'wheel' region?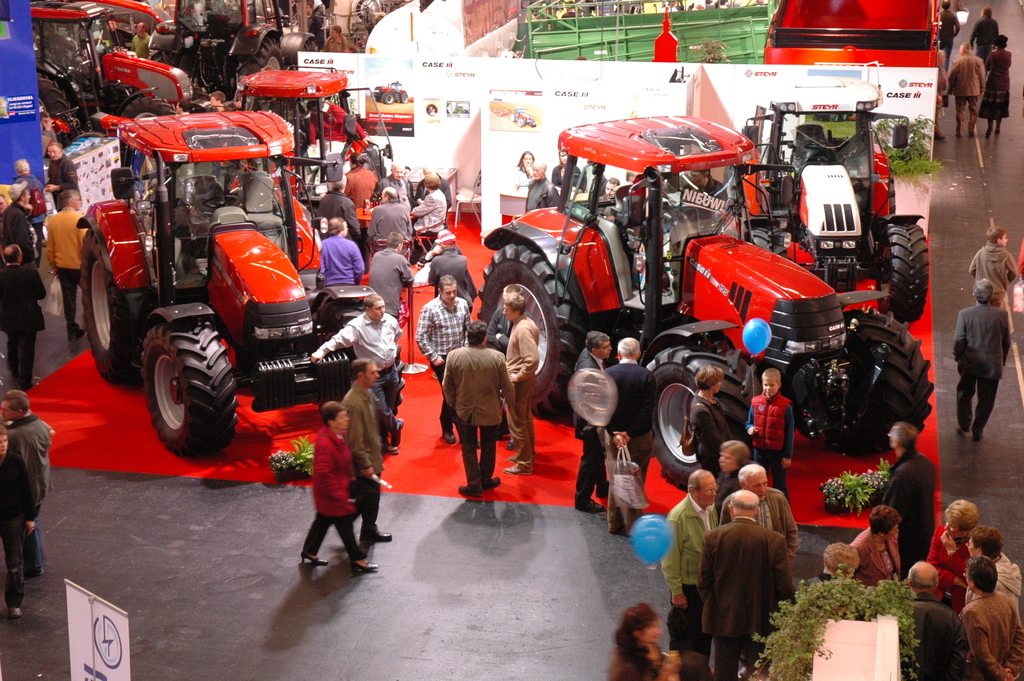
(x1=383, y1=92, x2=394, y2=104)
